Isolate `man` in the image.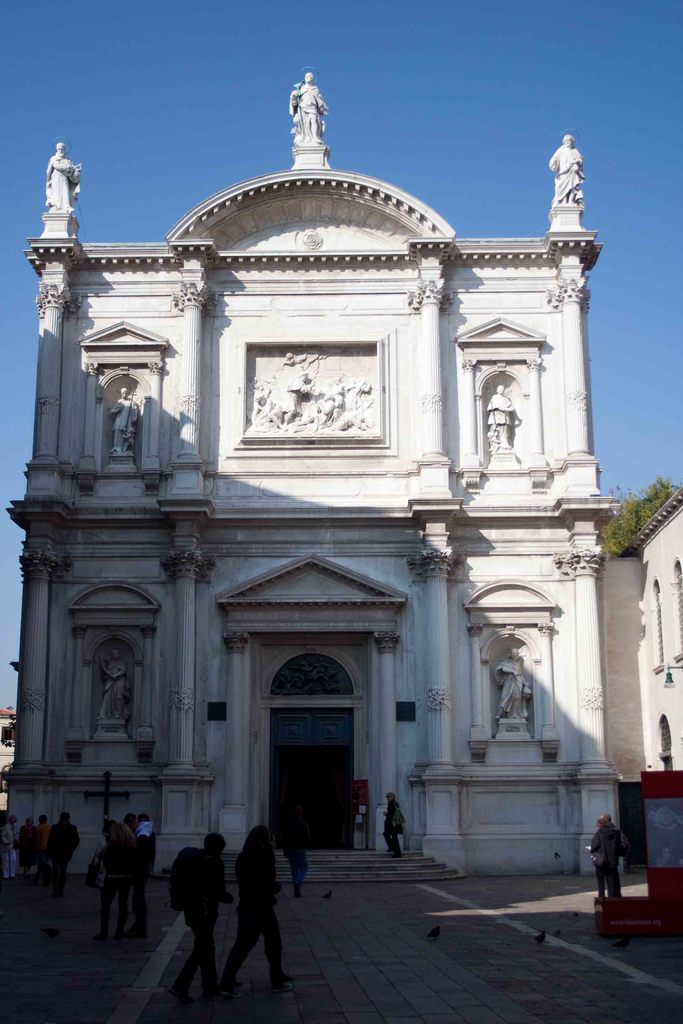
Isolated region: Rect(487, 386, 514, 450).
